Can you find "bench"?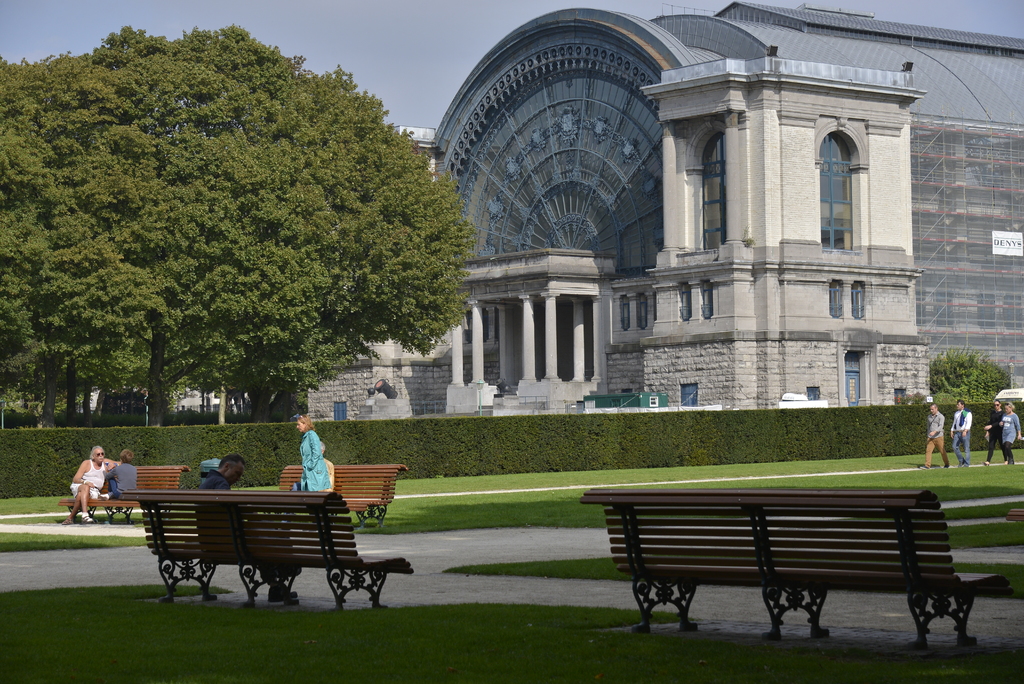
Yes, bounding box: 246,464,406,528.
